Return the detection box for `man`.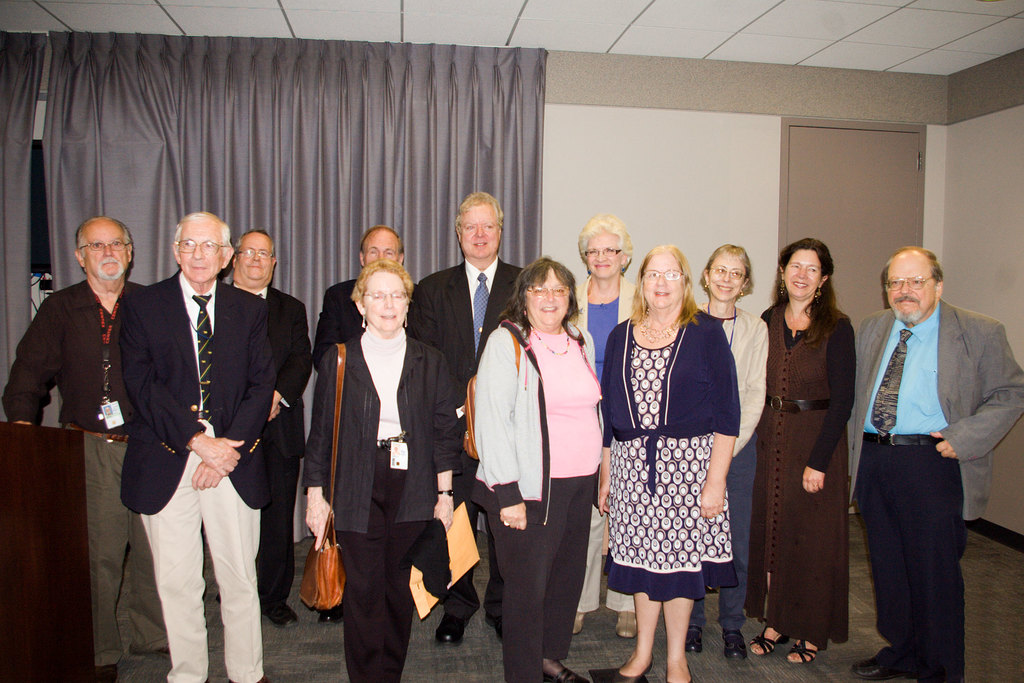
(0,213,147,682).
